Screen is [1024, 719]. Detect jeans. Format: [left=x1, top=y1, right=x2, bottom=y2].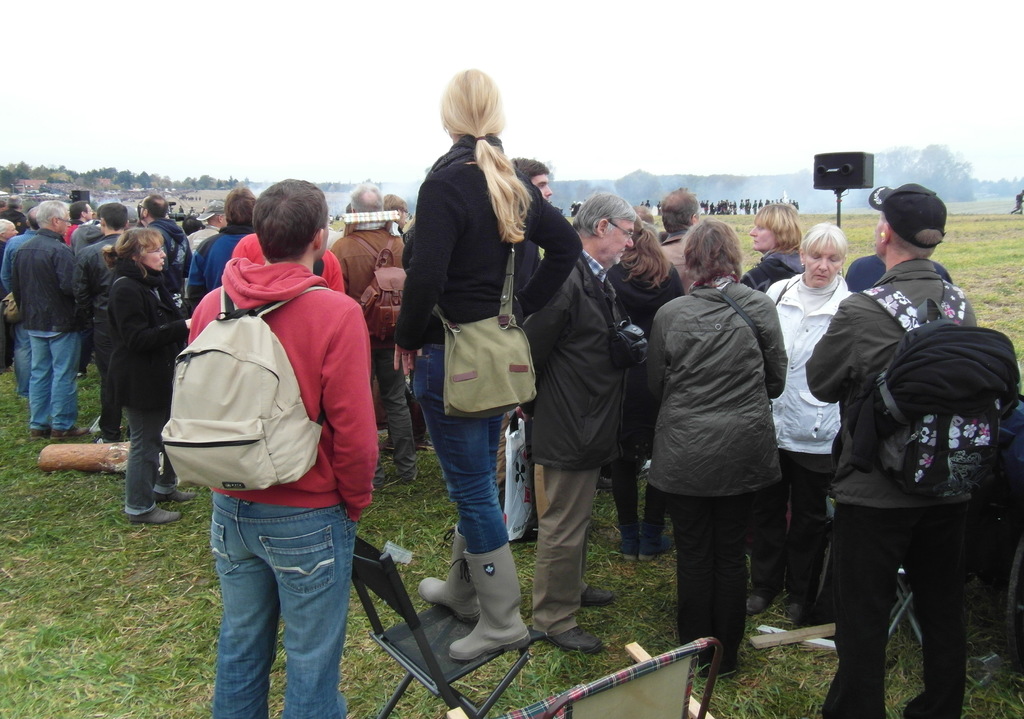
[left=29, top=332, right=81, bottom=429].
